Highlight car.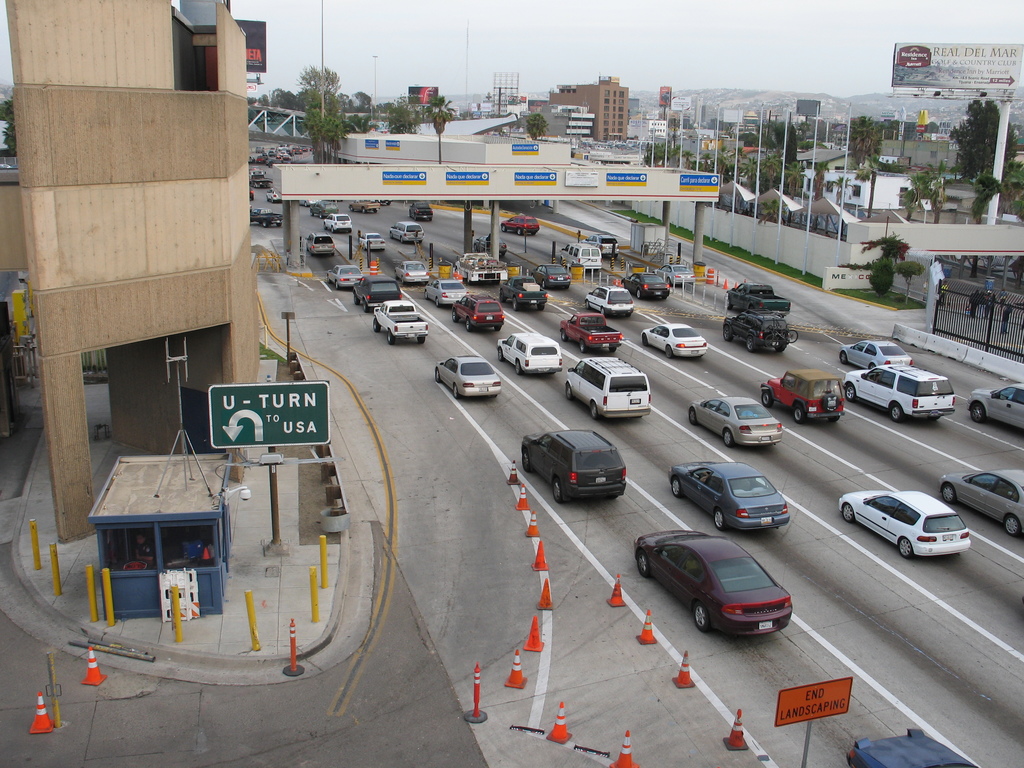
Highlighted region: 689:395:782:445.
